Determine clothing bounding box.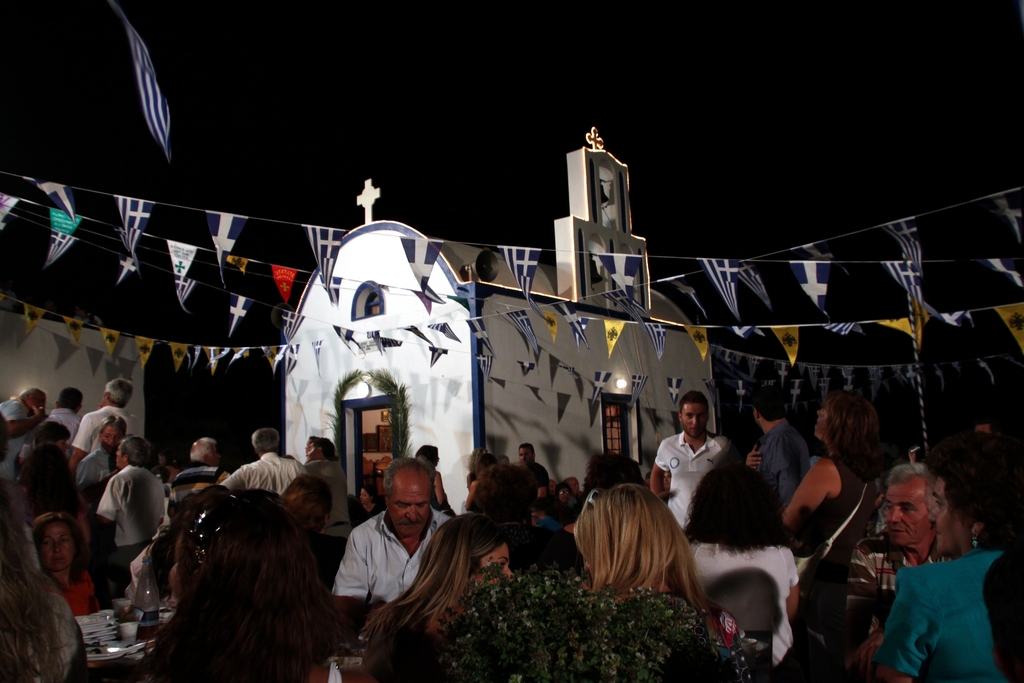
Determined: bbox=(310, 538, 344, 579).
